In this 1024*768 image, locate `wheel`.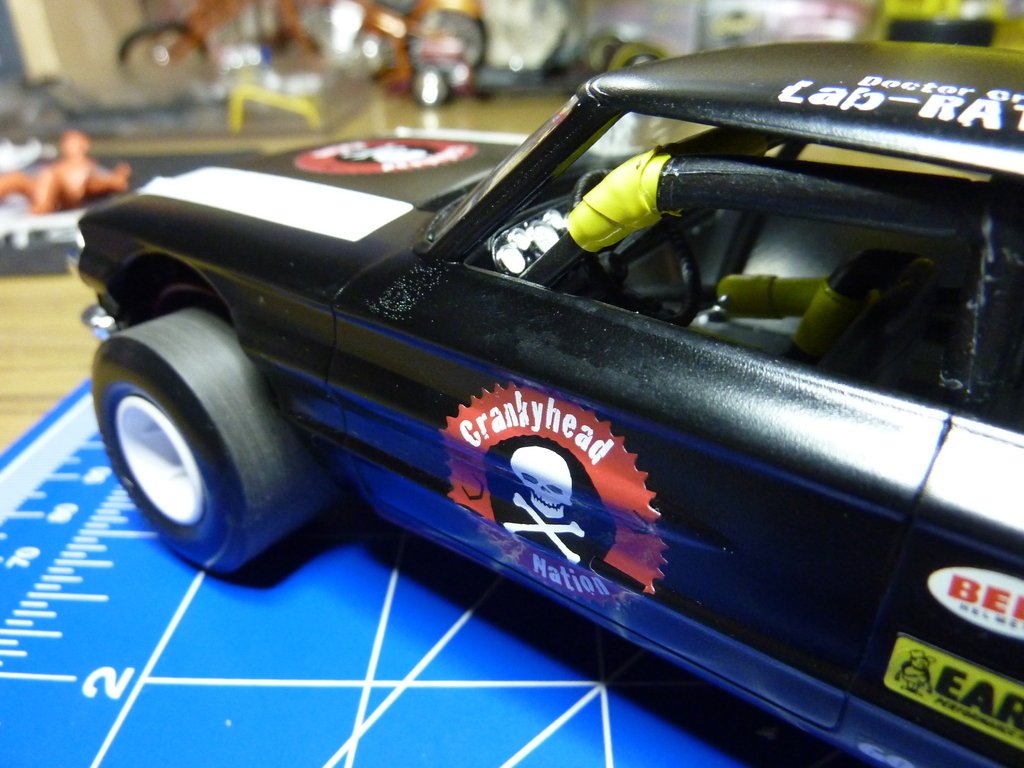
Bounding box: pyautogui.locateOnScreen(93, 323, 298, 570).
